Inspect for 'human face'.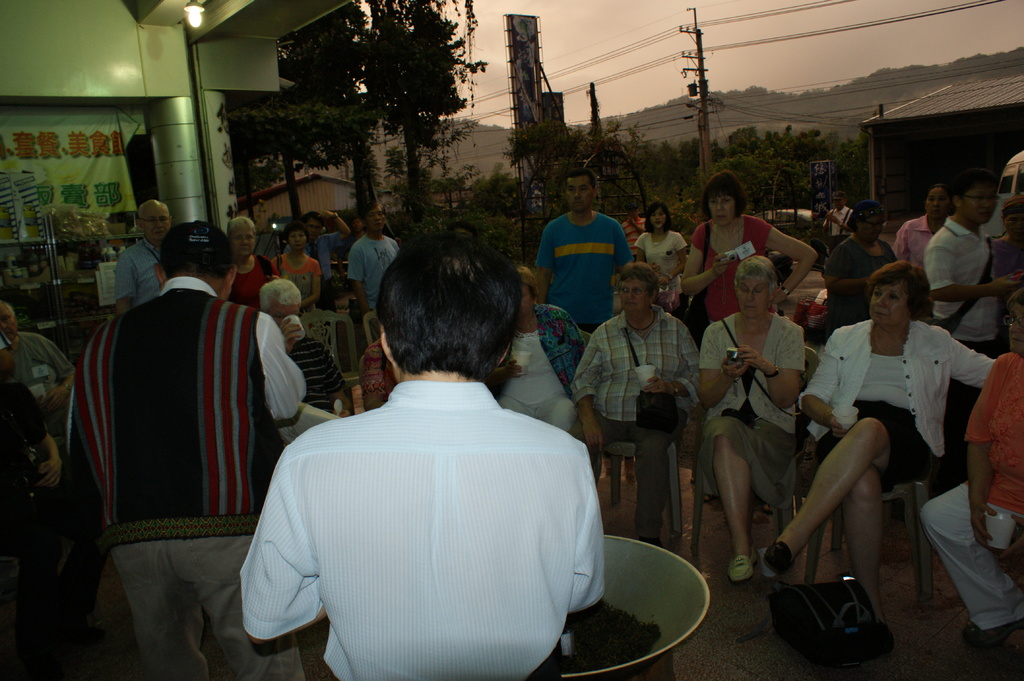
Inspection: region(927, 191, 947, 220).
